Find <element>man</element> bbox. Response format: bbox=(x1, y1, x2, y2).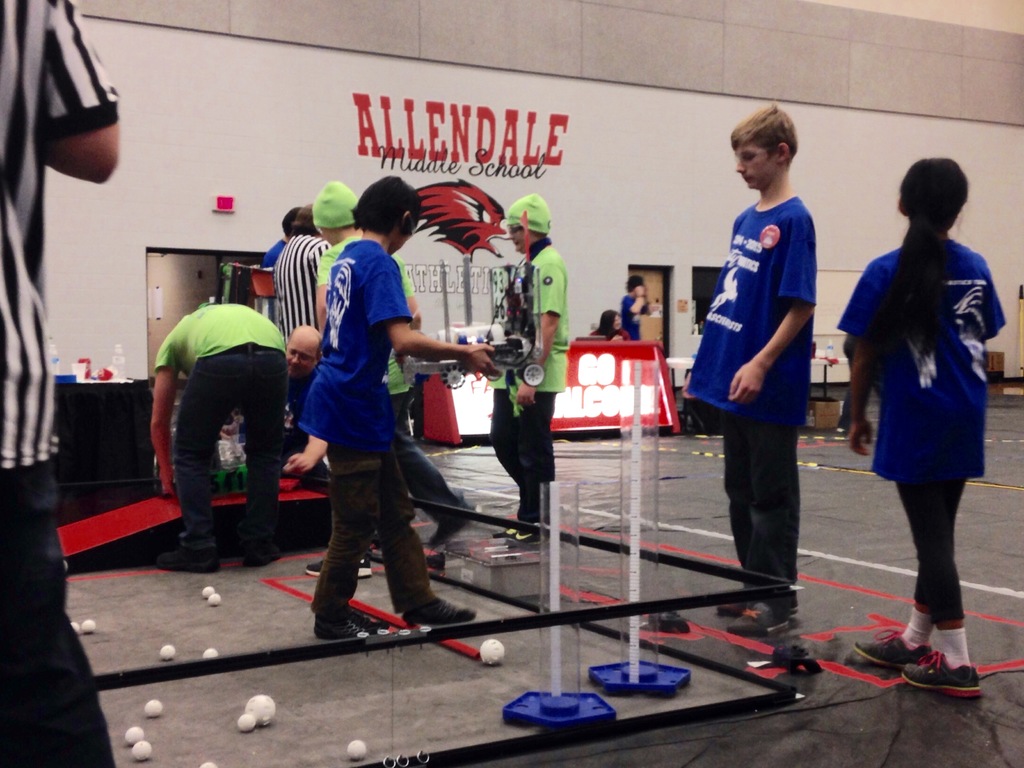
bbox=(279, 203, 327, 319).
